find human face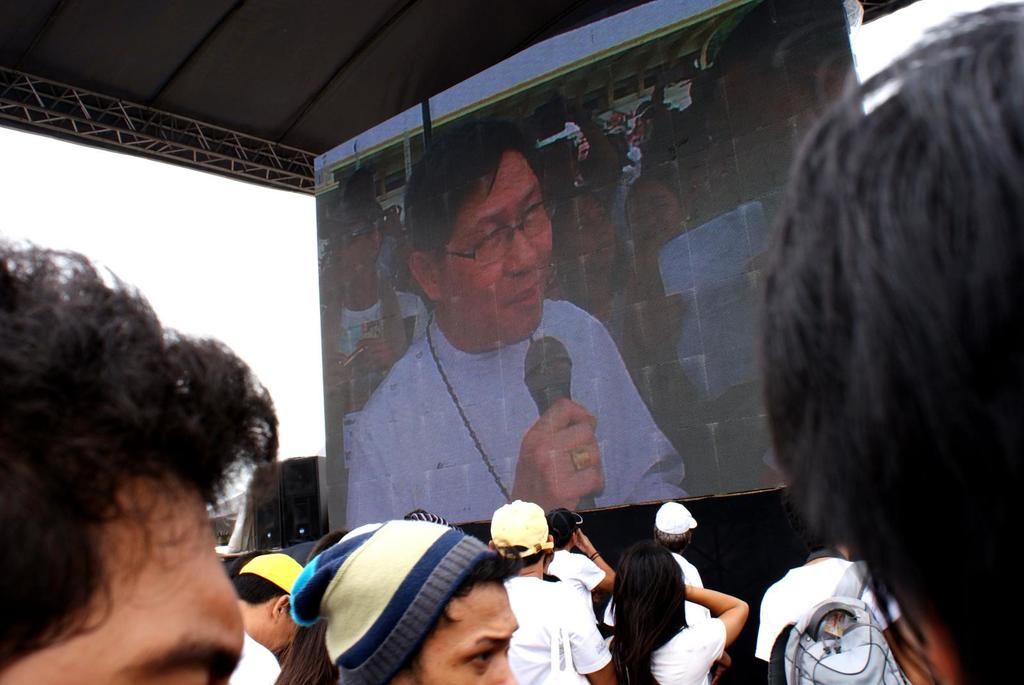
rect(575, 196, 614, 265)
